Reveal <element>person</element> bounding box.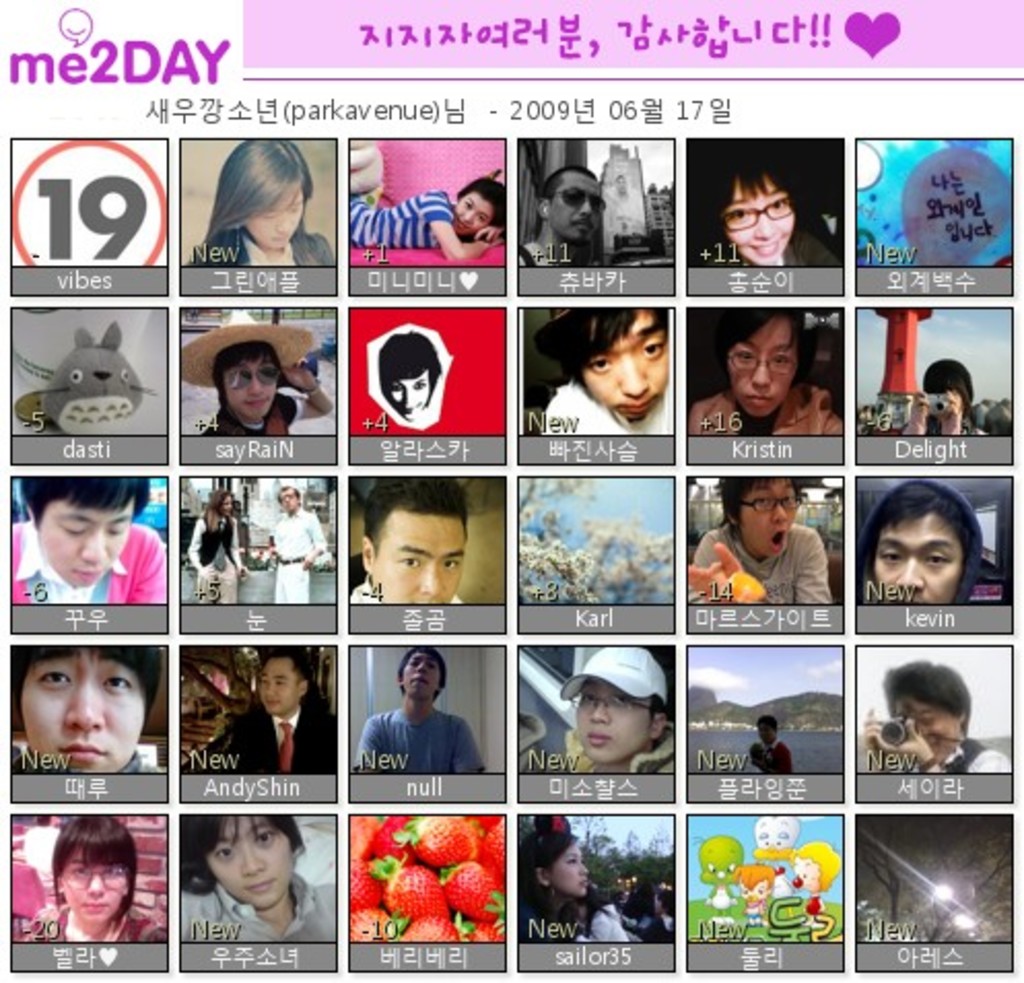
Revealed: (x1=521, y1=645, x2=676, y2=777).
